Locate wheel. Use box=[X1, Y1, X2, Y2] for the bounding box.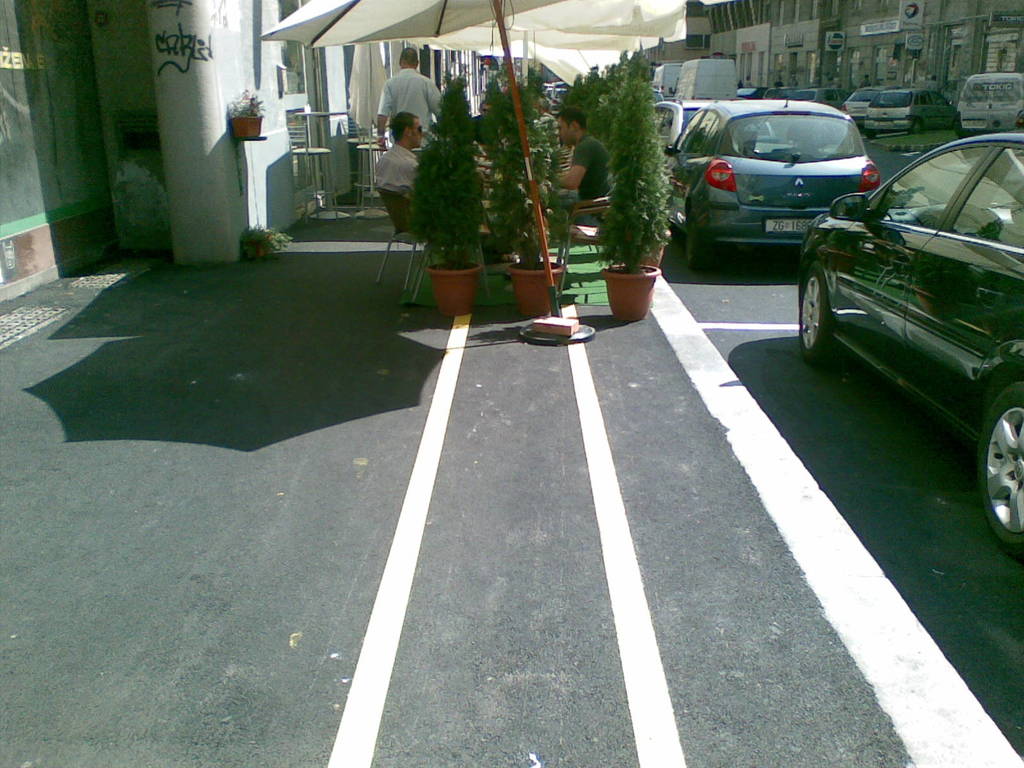
box=[975, 375, 1023, 557].
